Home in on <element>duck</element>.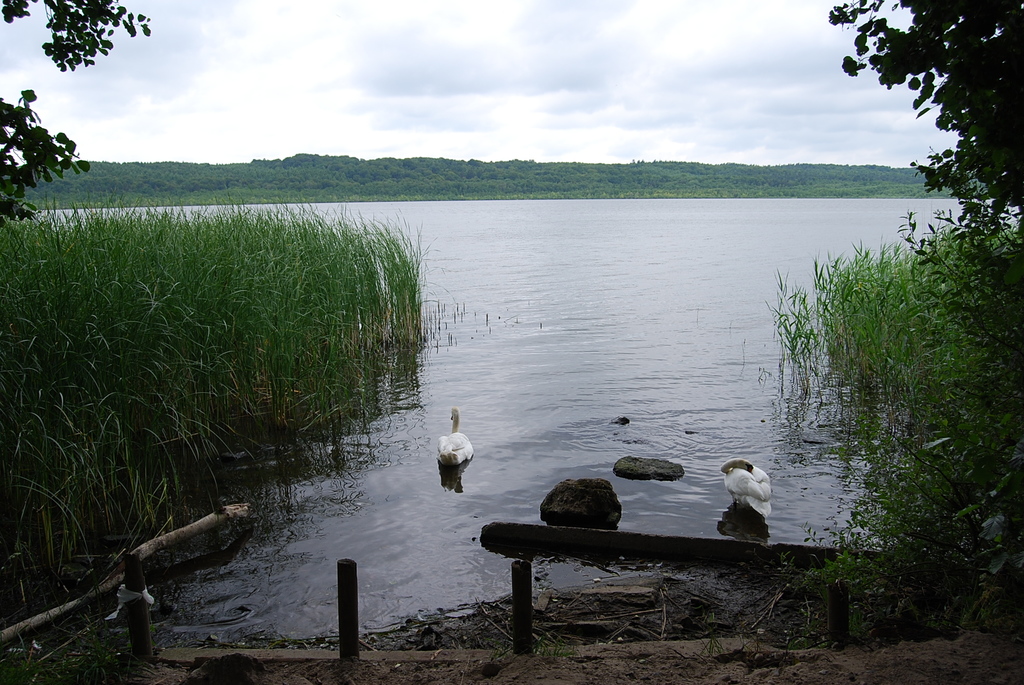
Homed in at 717,452,780,520.
